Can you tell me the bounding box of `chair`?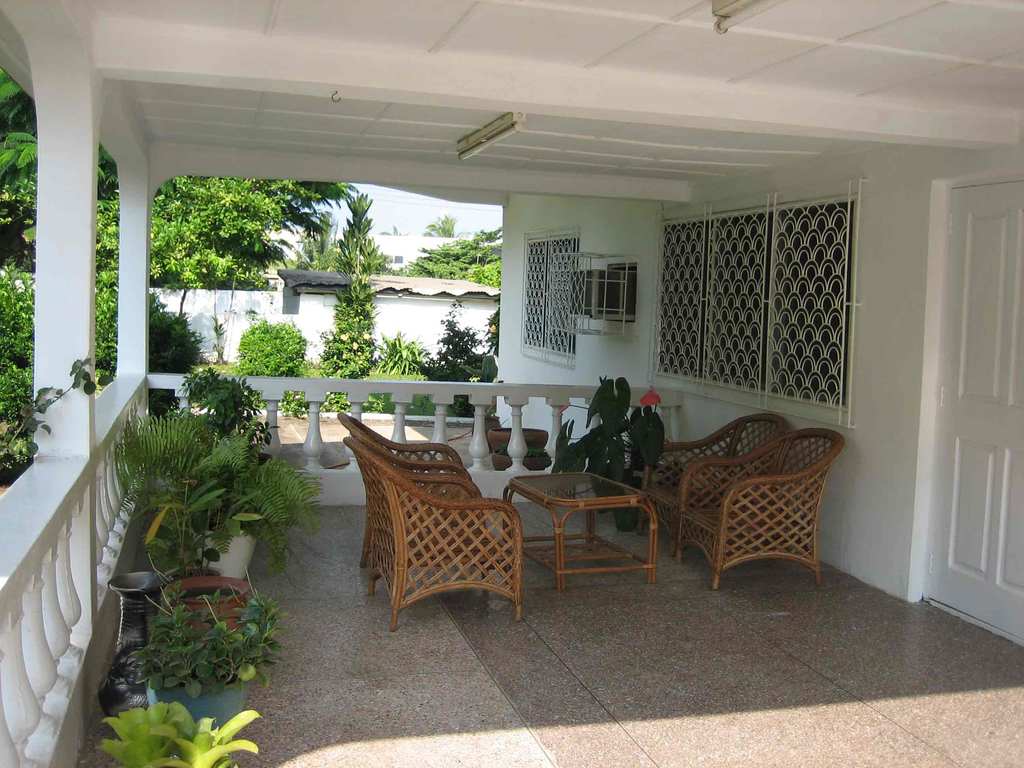
(left=677, top=426, right=852, bottom=597).
